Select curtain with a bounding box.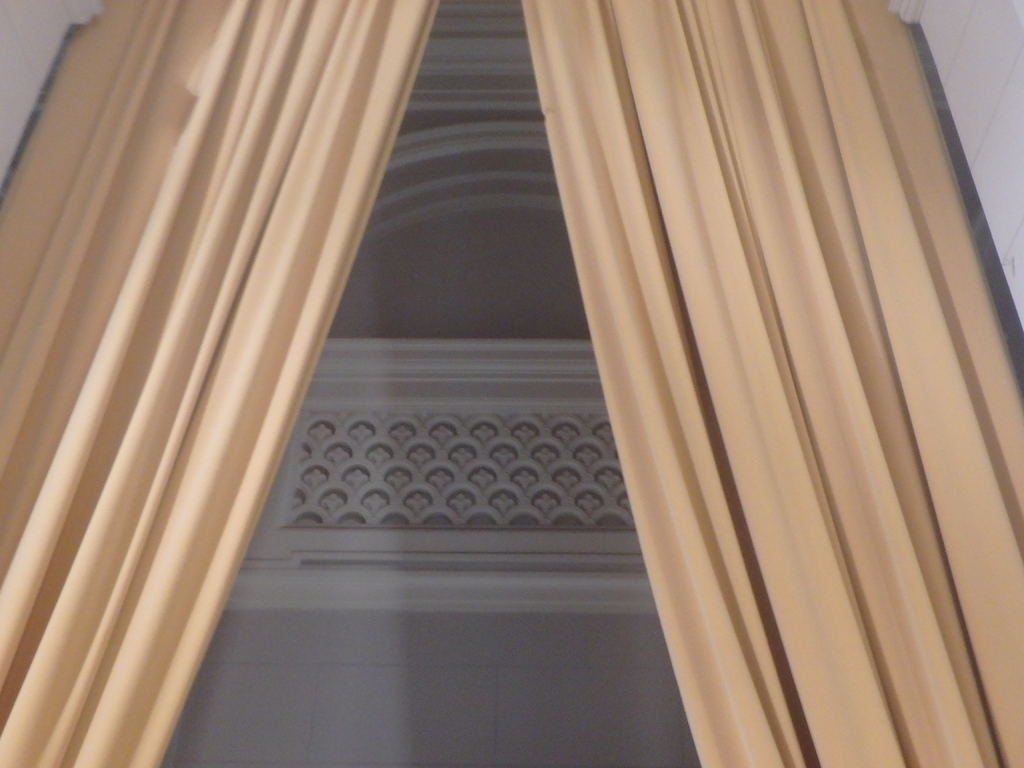
bbox(0, 0, 444, 767).
